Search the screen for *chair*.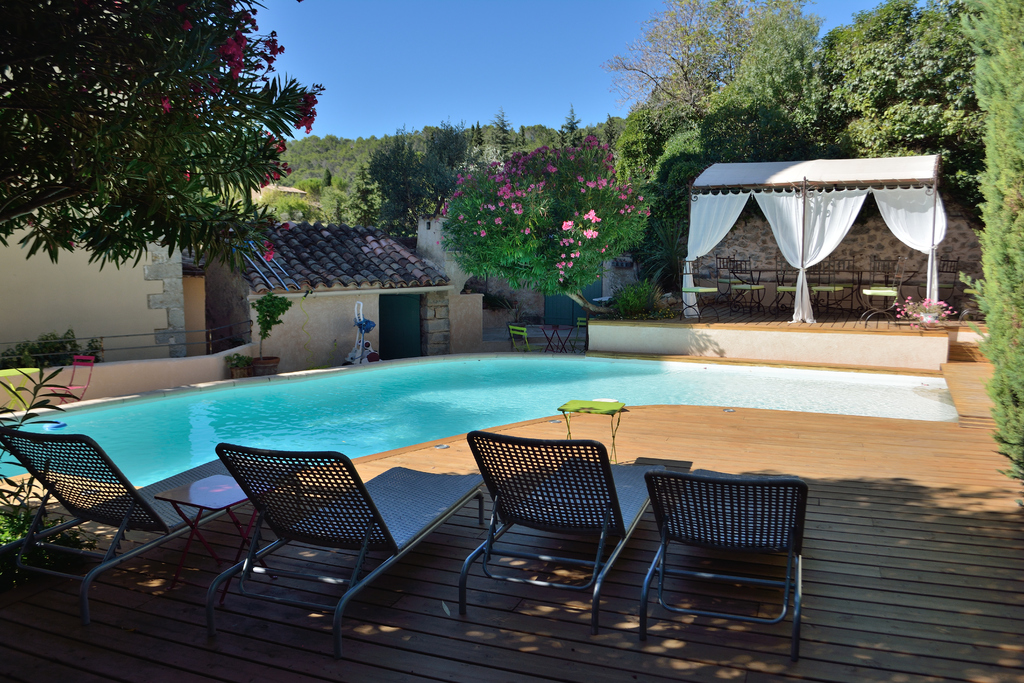
Found at 918,253,960,316.
